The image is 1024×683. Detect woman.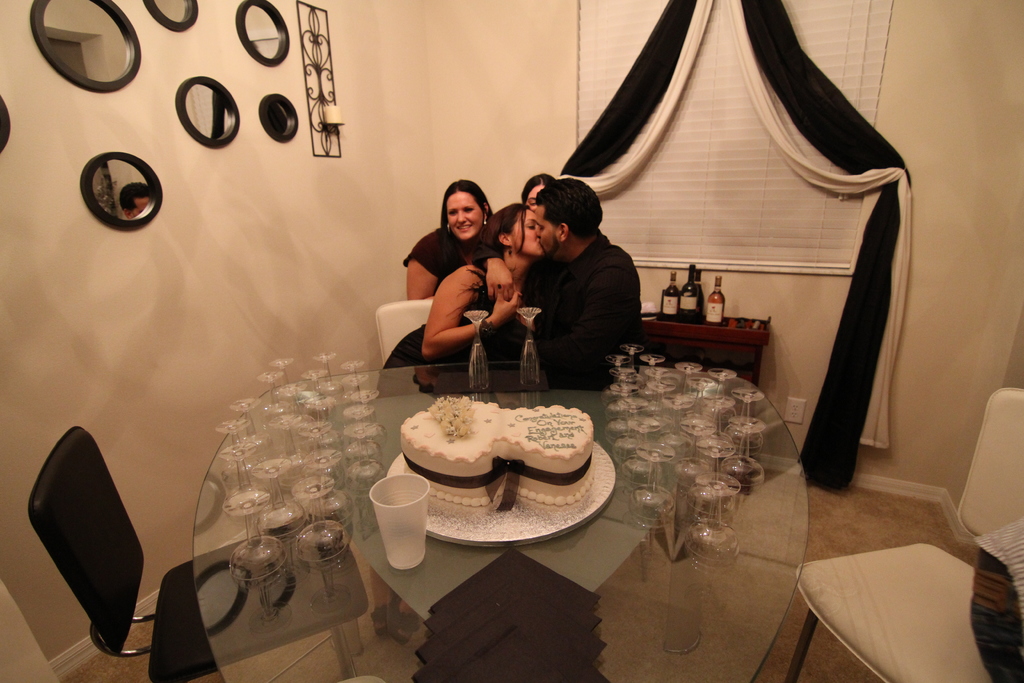
Detection: 385, 174, 557, 399.
